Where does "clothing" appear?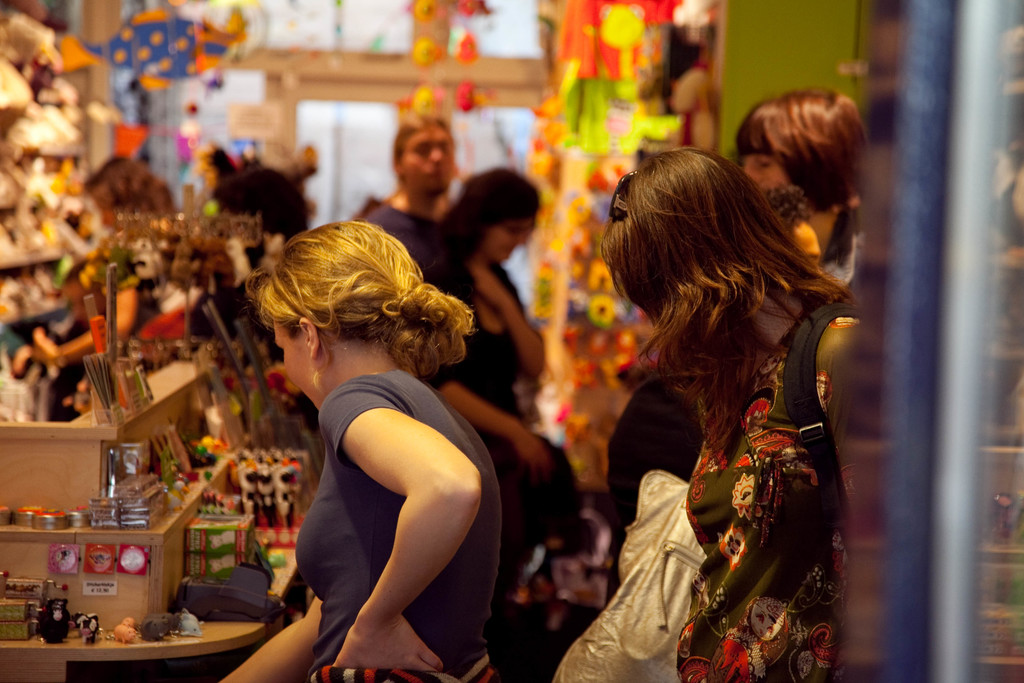
Appears at 428:258:540:491.
